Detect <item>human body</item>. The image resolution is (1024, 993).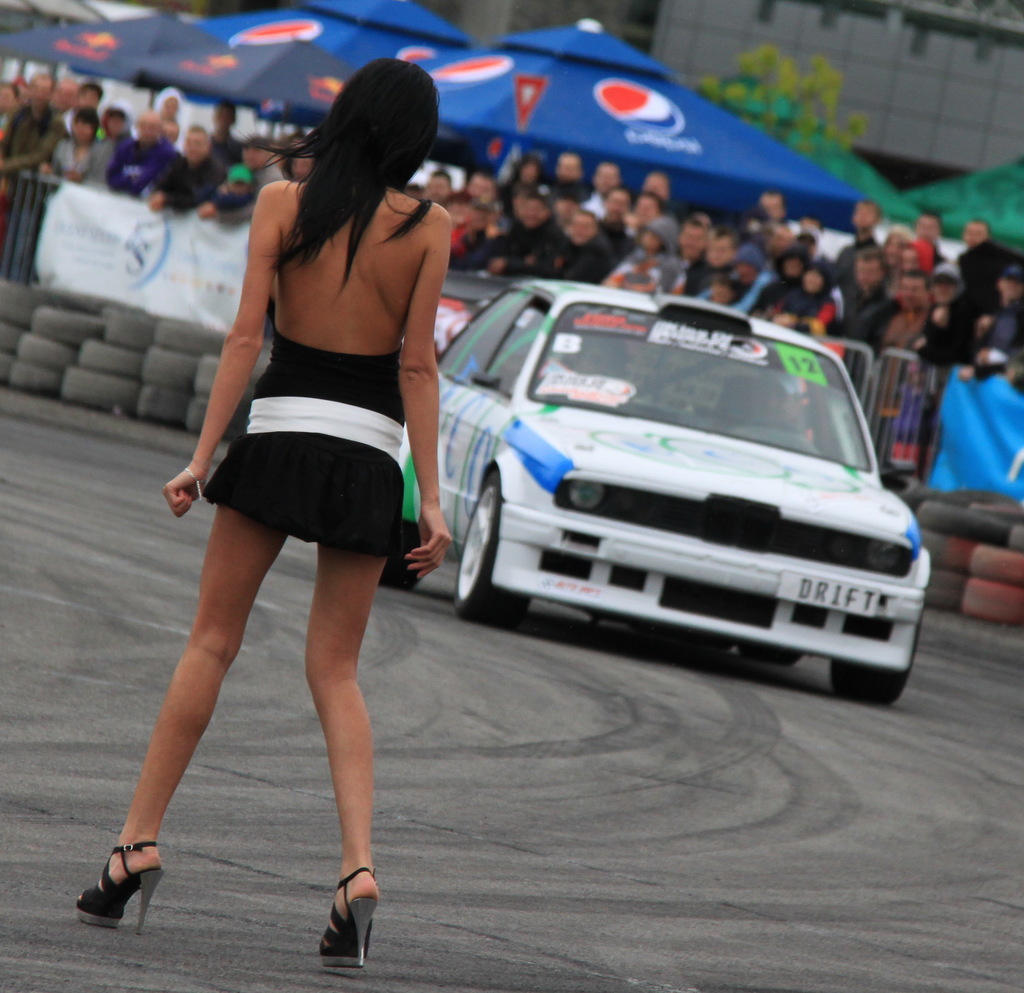
106:113:180:191.
